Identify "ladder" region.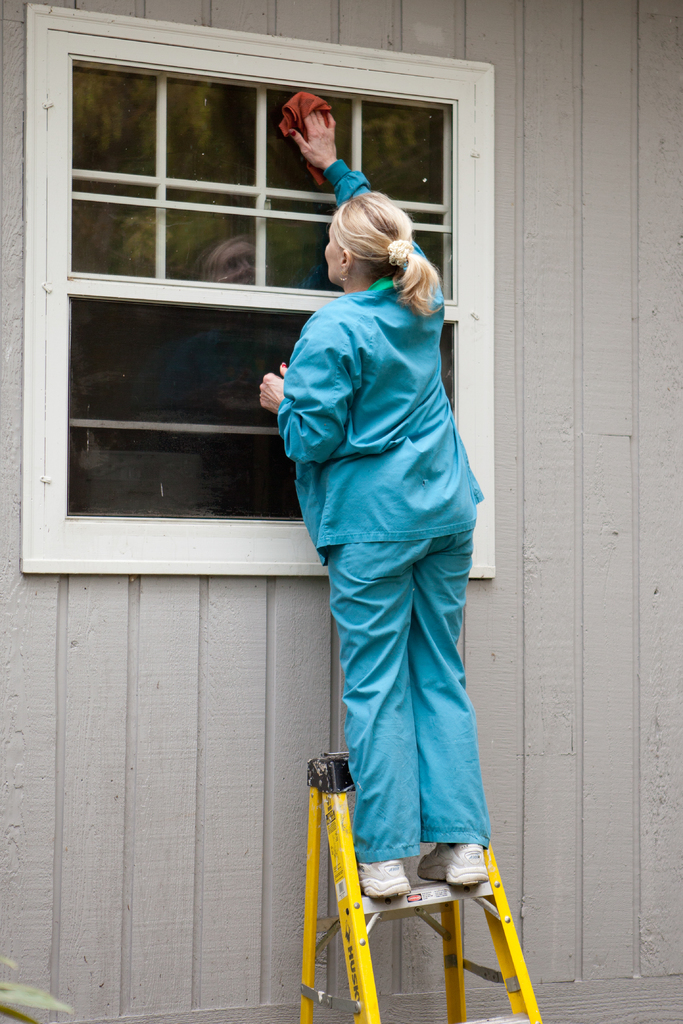
Region: 297,749,539,1023.
